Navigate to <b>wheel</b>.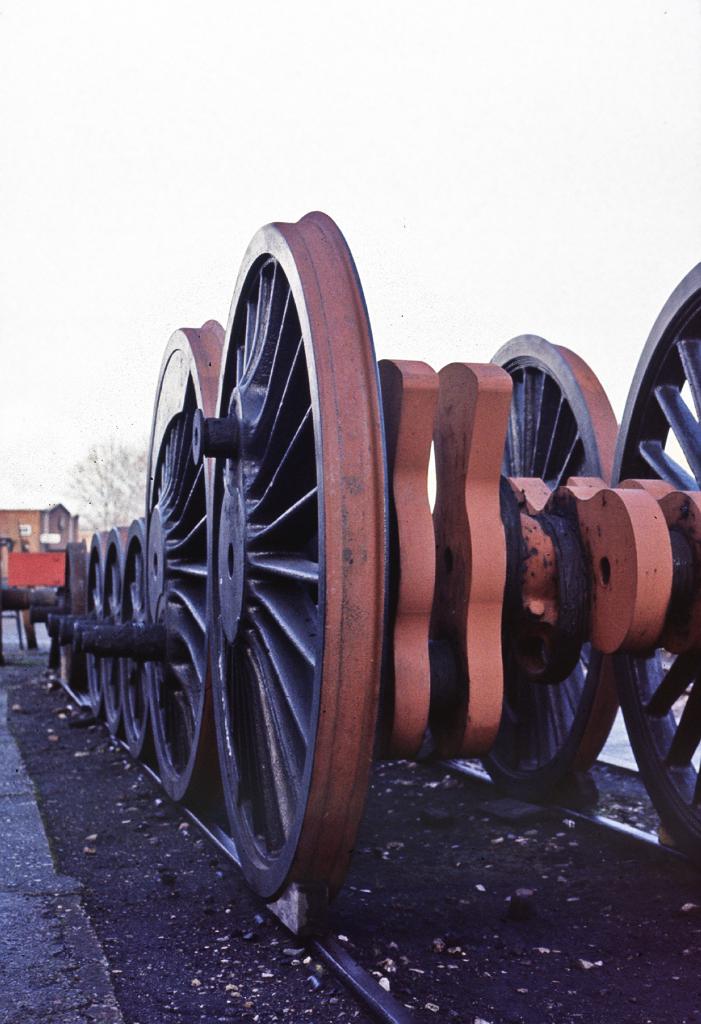
Navigation target: {"x1": 606, "y1": 261, "x2": 700, "y2": 870}.
